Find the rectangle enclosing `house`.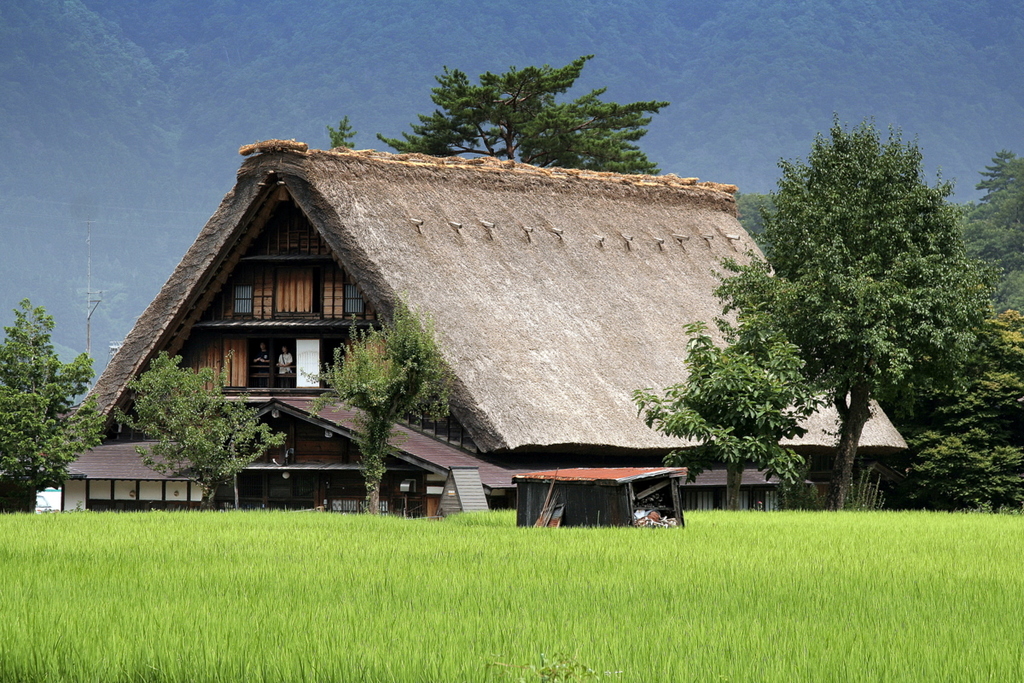
{"x1": 83, "y1": 137, "x2": 911, "y2": 522}.
